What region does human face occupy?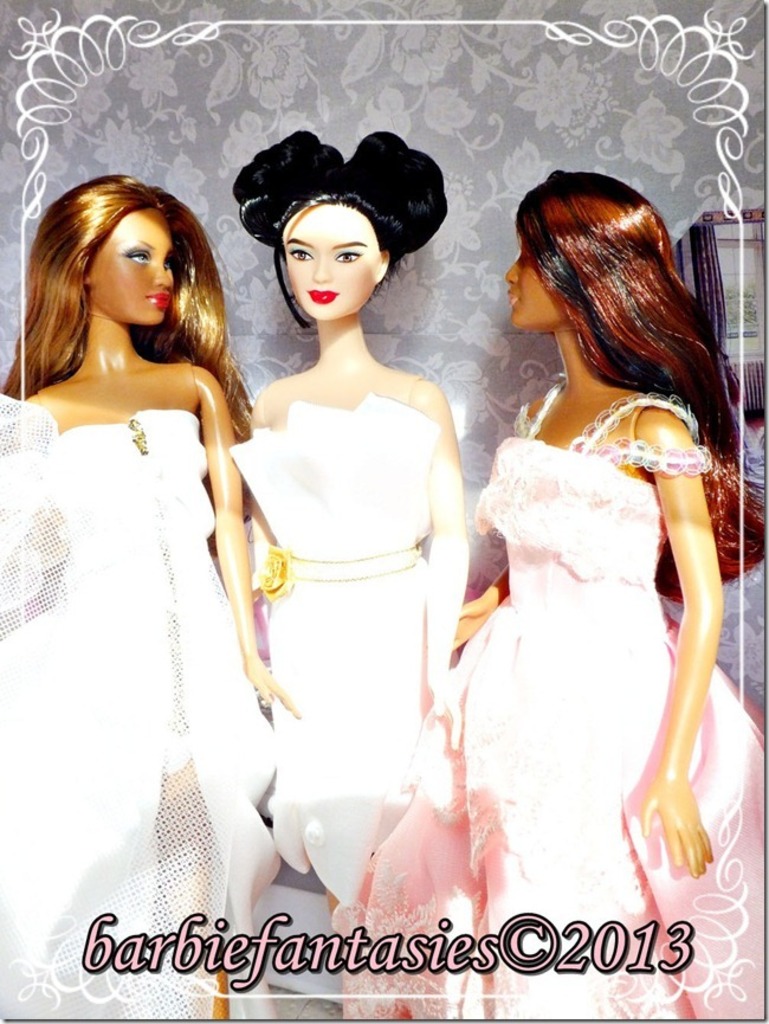
[58,193,193,334].
